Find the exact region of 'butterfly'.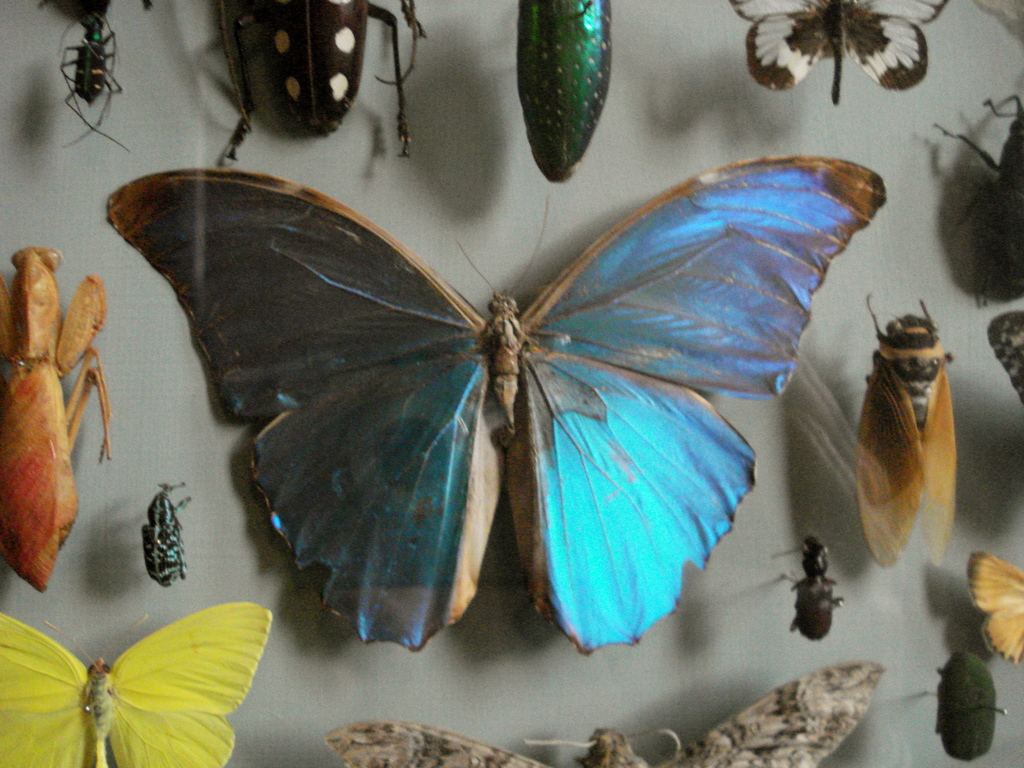
Exact region: region(963, 548, 1023, 666).
